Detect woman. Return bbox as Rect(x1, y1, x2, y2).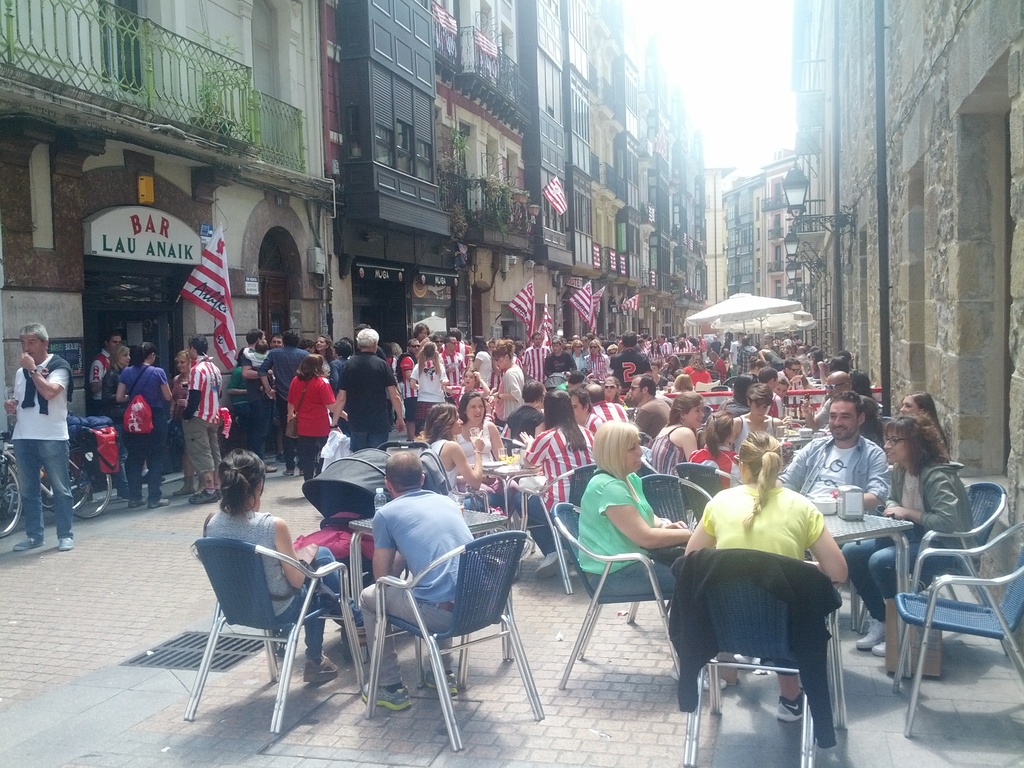
Rect(743, 358, 765, 380).
